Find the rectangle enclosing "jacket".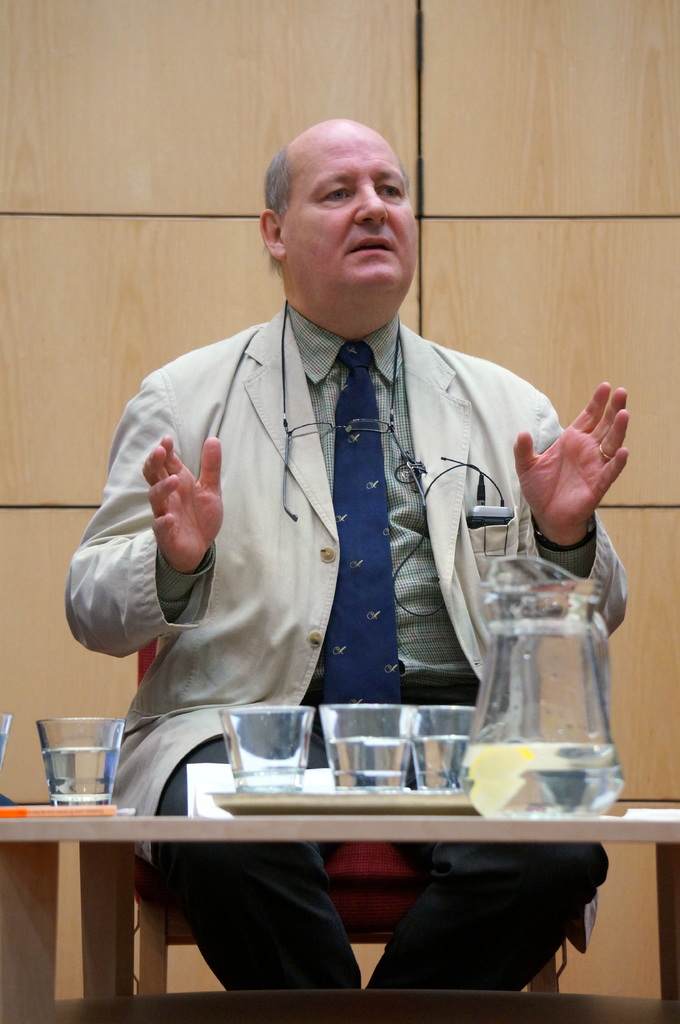
locate(78, 225, 612, 863).
